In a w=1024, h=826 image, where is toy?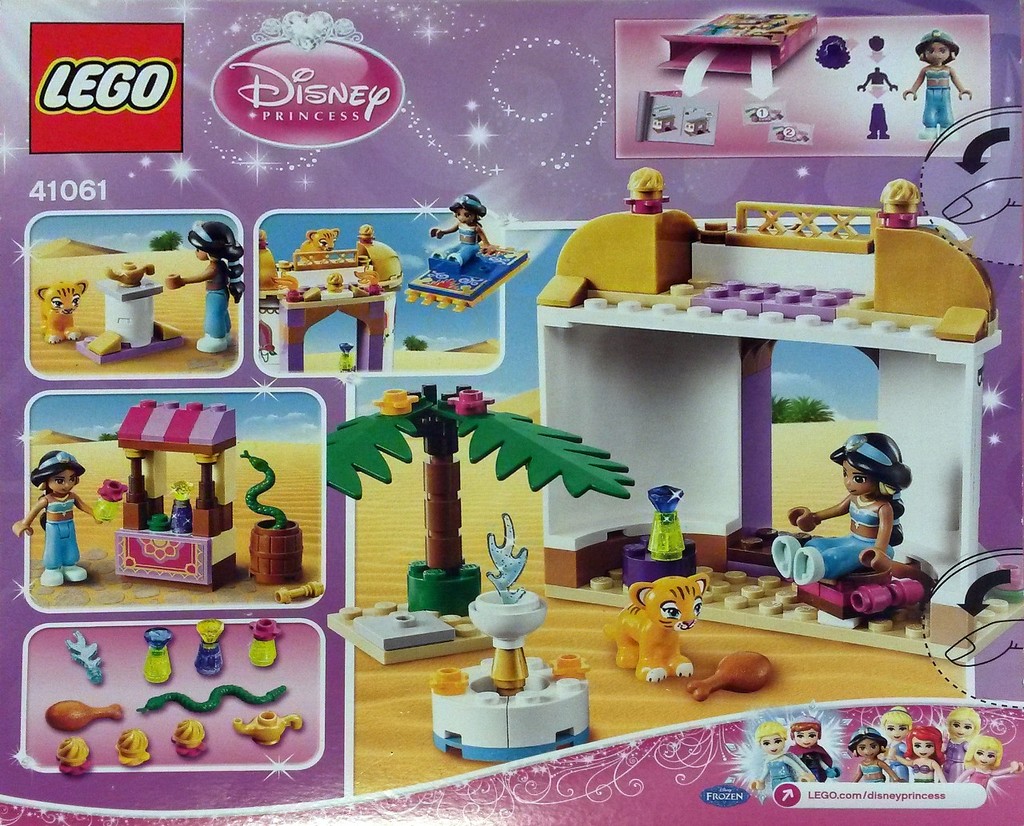
box(168, 716, 206, 760).
